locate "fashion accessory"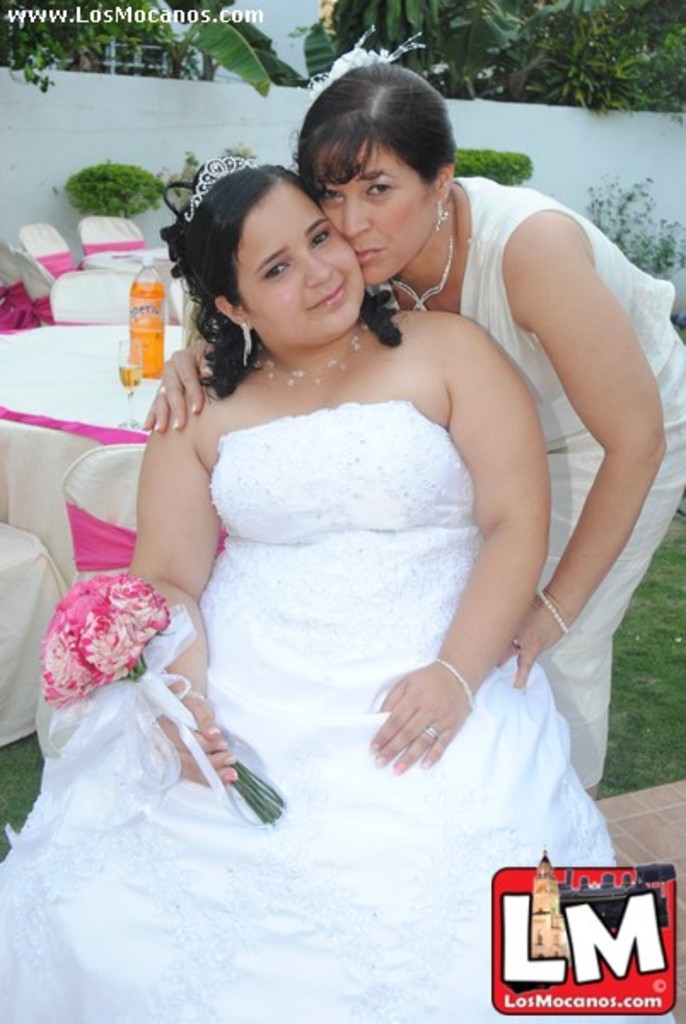
detection(543, 591, 572, 633)
